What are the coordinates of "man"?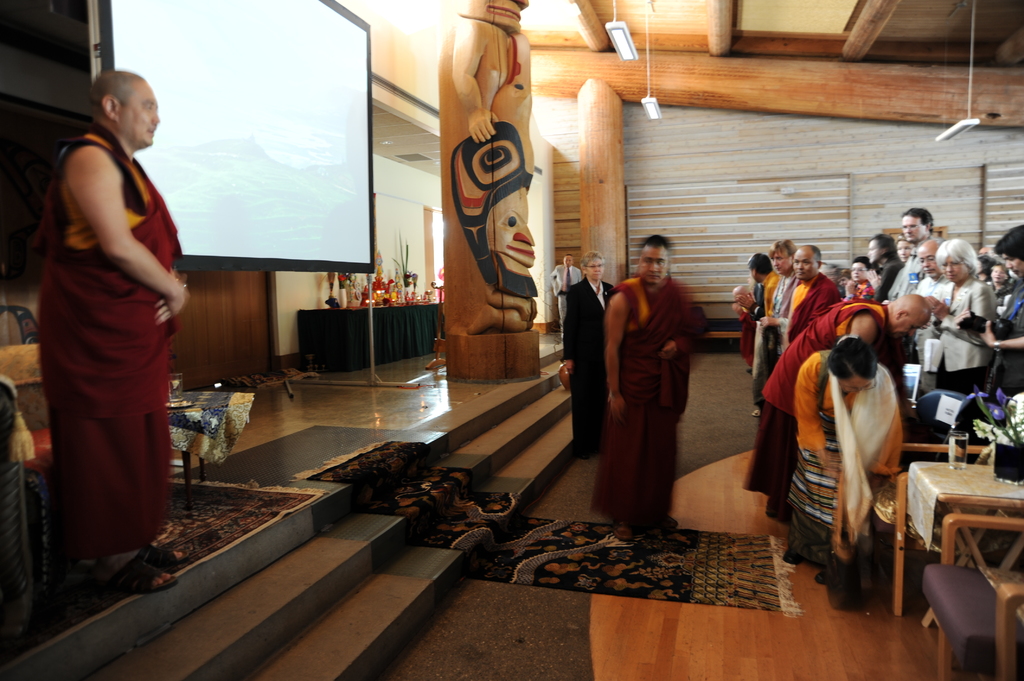
bbox(905, 234, 943, 303).
